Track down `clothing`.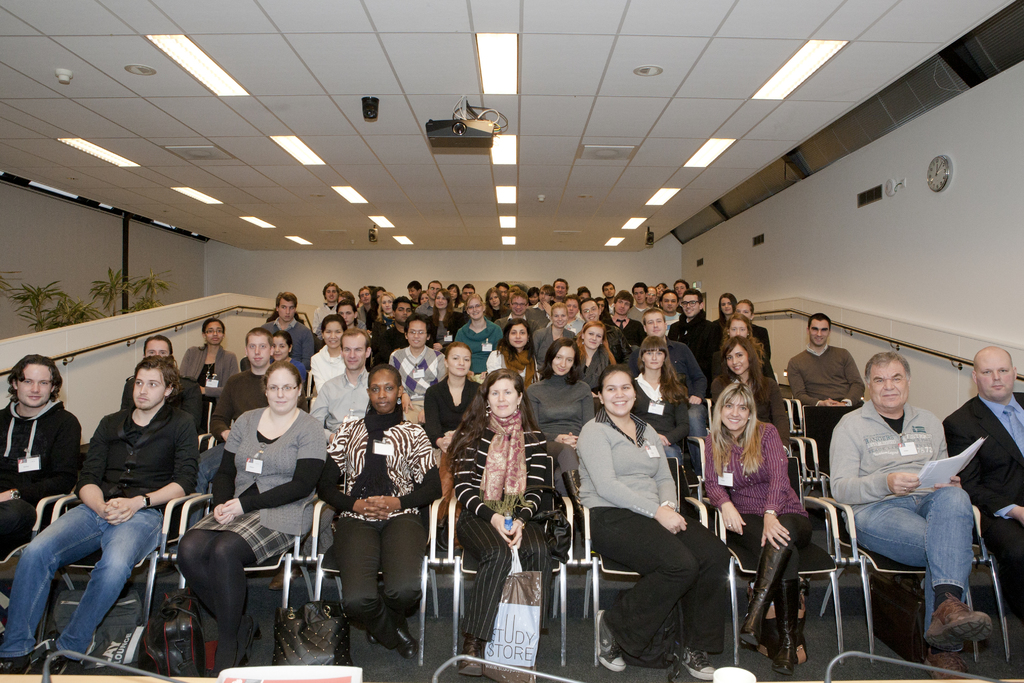
Tracked to [192,401,333,570].
